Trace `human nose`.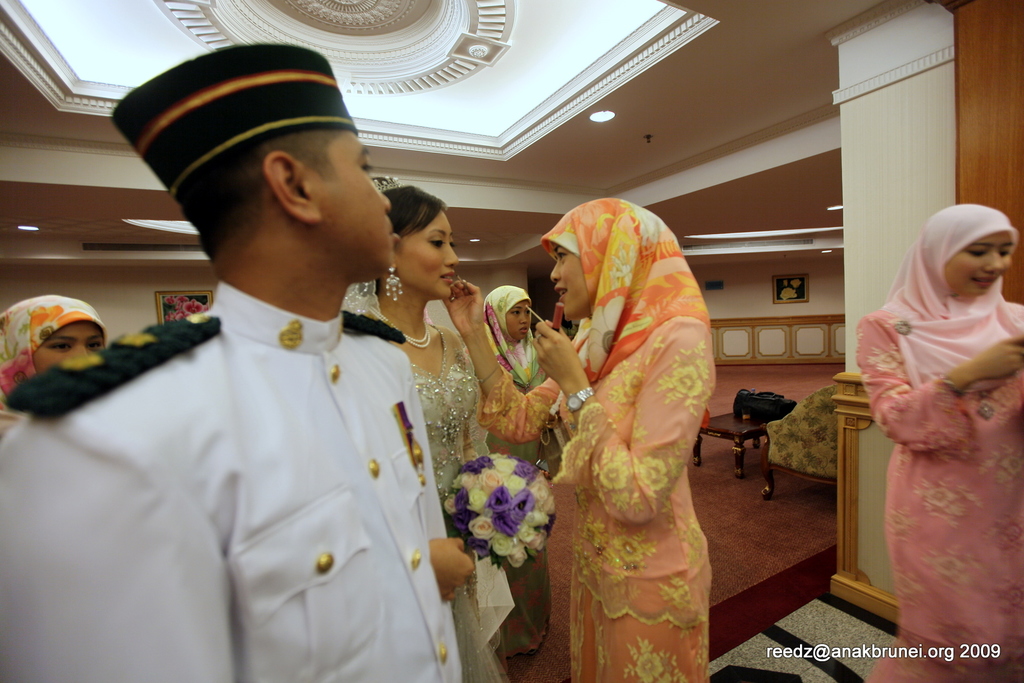
Traced to x1=982 y1=253 x2=1005 y2=278.
